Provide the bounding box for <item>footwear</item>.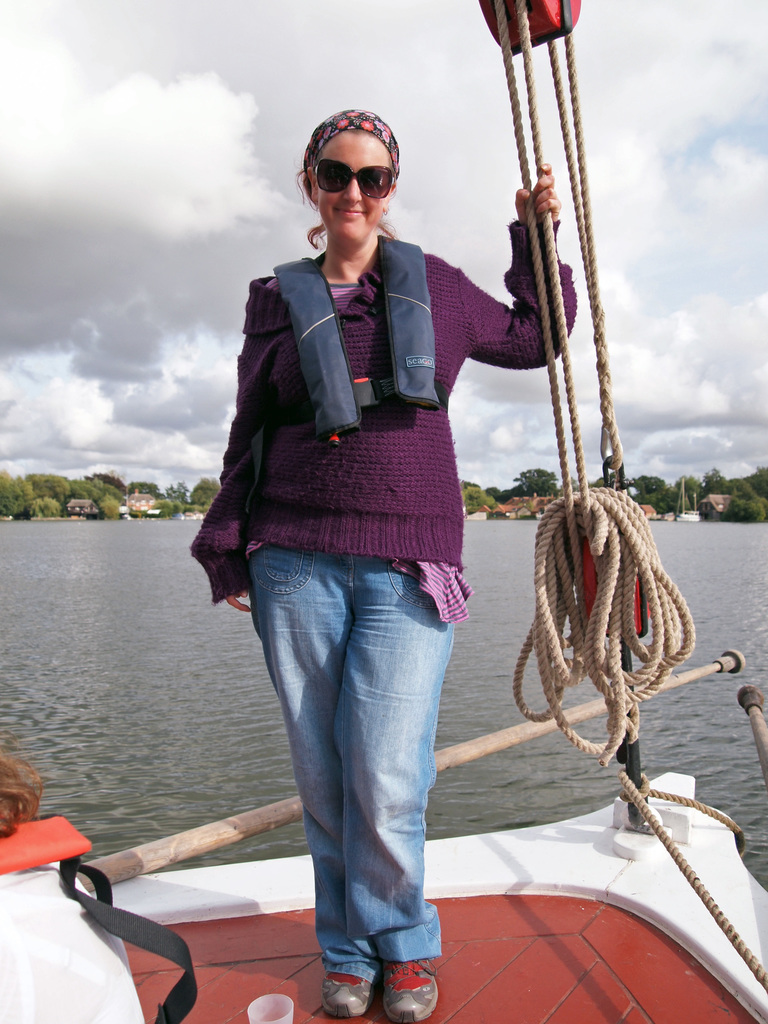
319 972 369 1020.
